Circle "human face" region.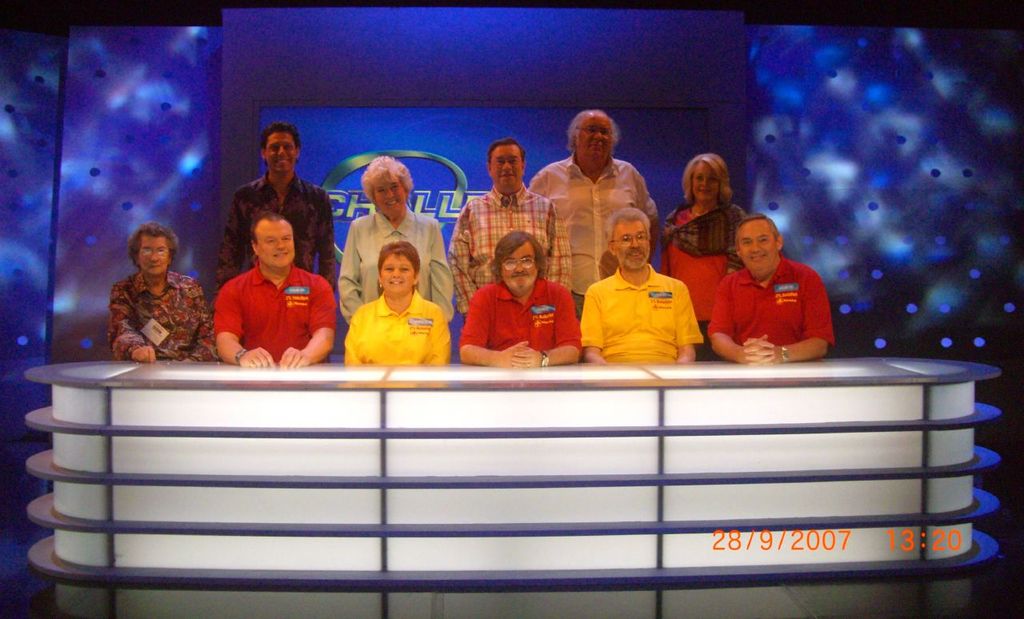
Region: [693, 162, 717, 202].
